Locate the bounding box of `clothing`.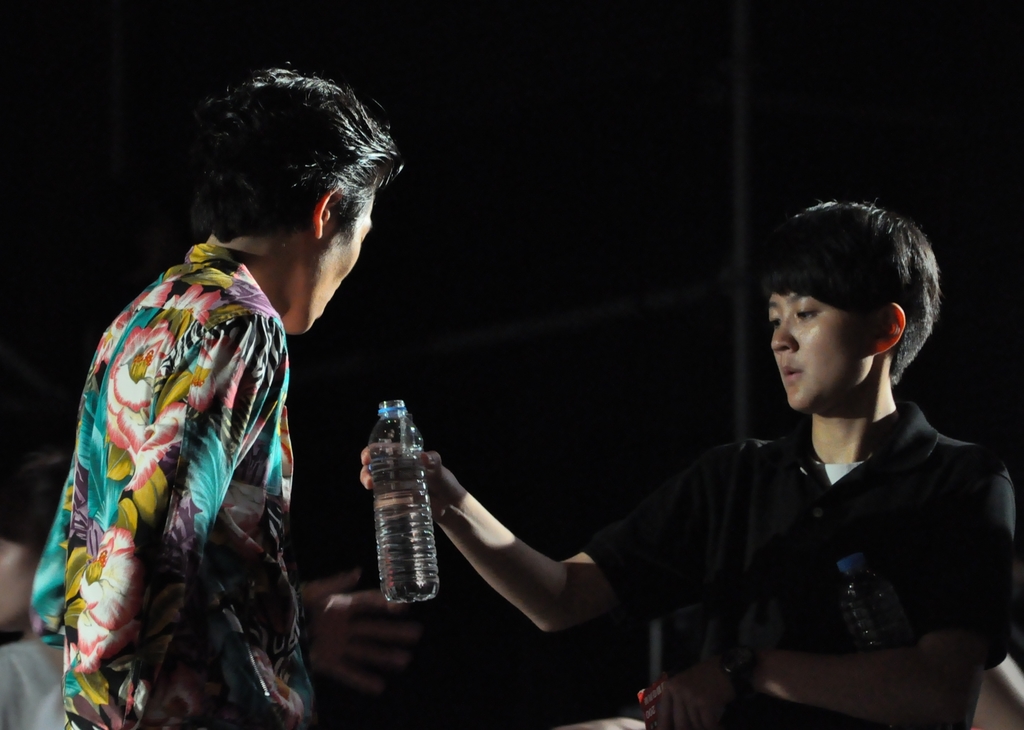
Bounding box: 618, 329, 1001, 722.
